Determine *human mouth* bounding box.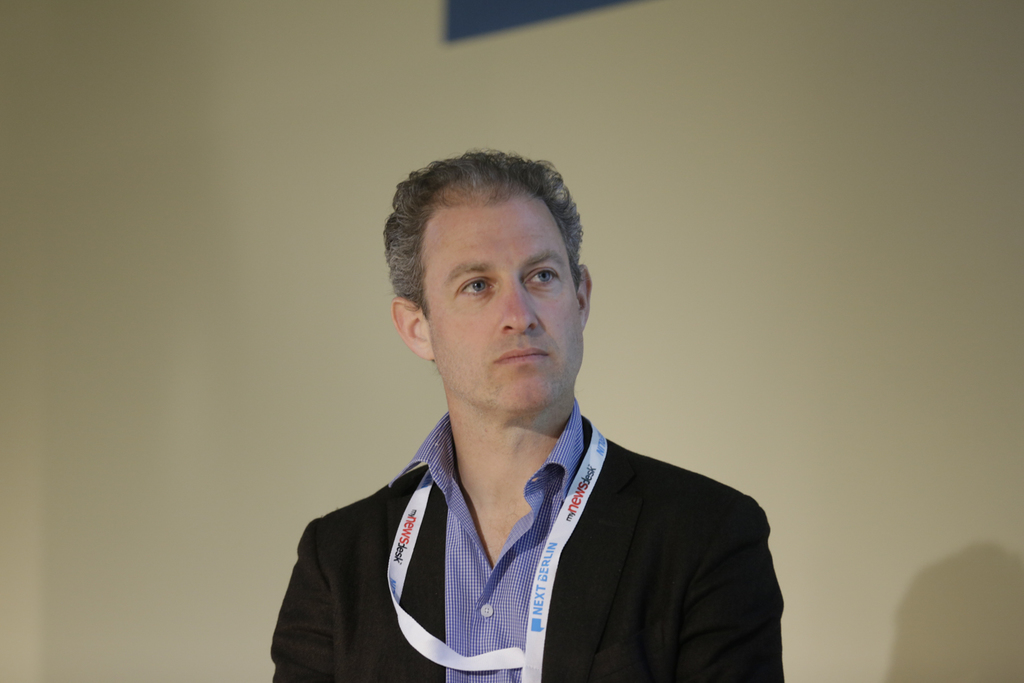
Determined: region(497, 352, 548, 360).
